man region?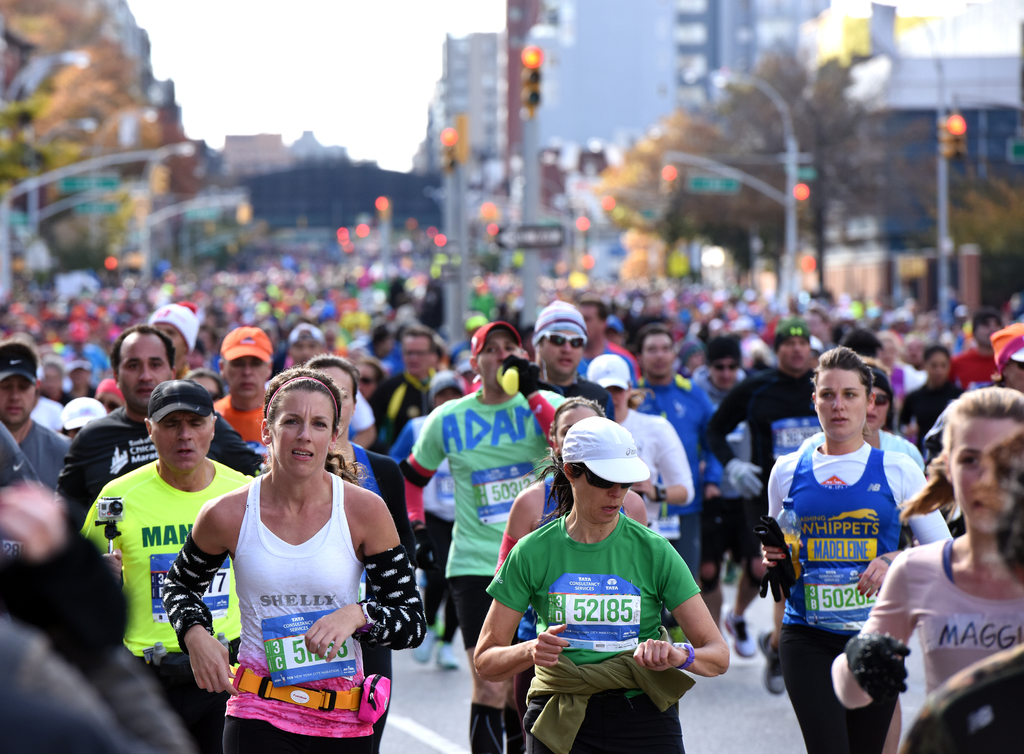
pyautogui.locateOnScreen(204, 322, 280, 444)
